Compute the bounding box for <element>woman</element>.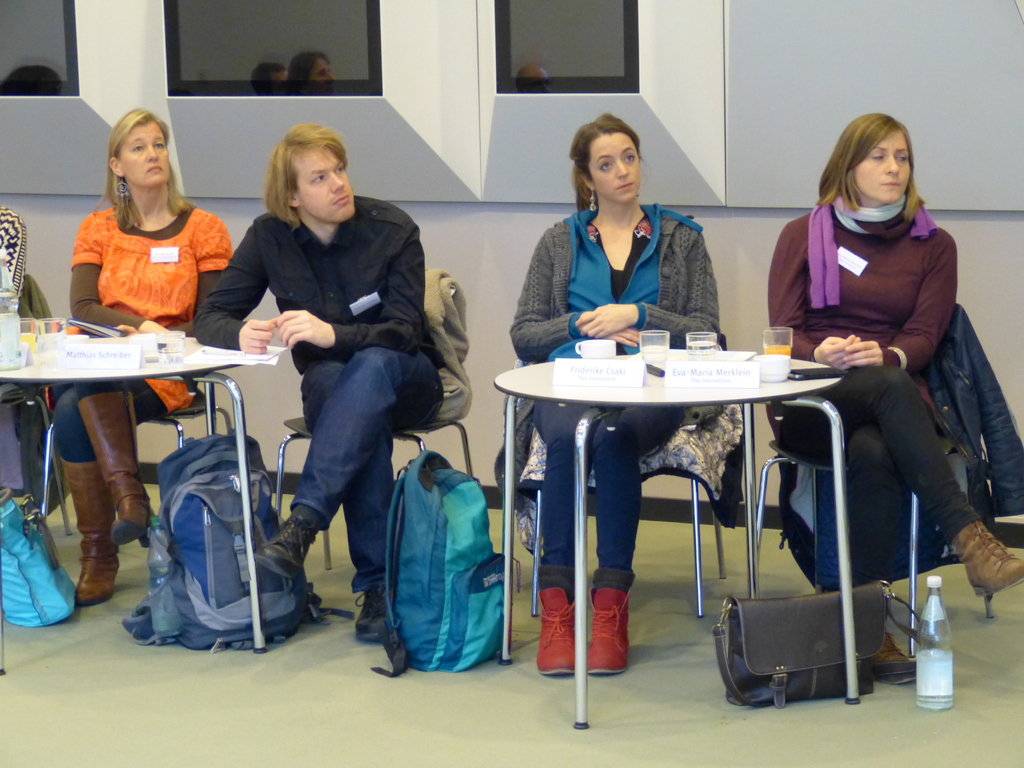
511, 113, 734, 676.
